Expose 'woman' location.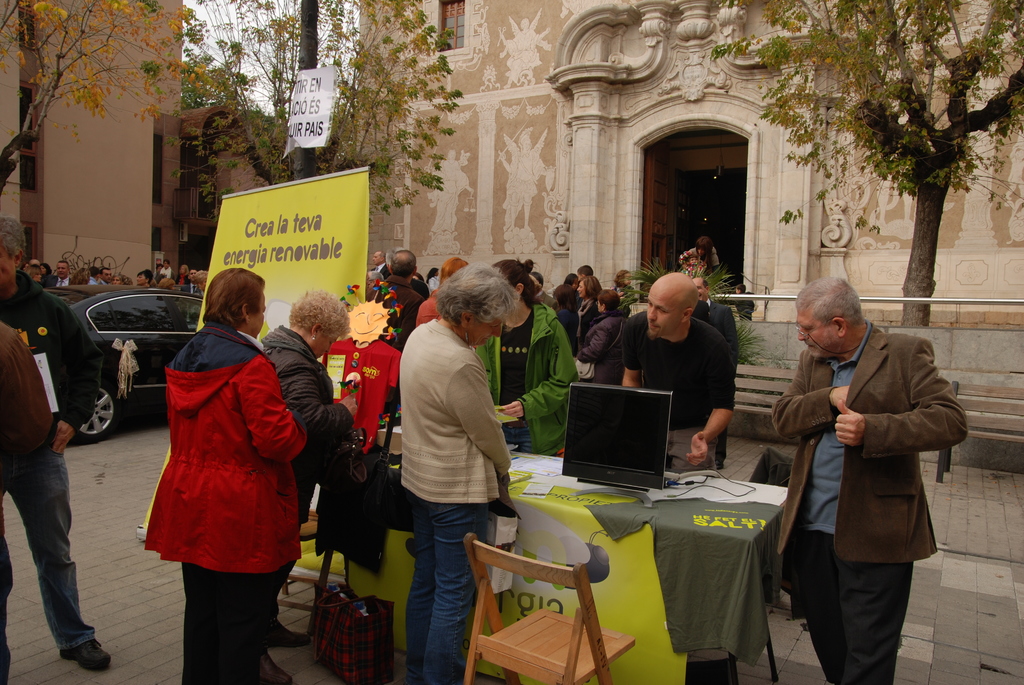
Exposed at [left=376, top=246, right=529, bottom=666].
